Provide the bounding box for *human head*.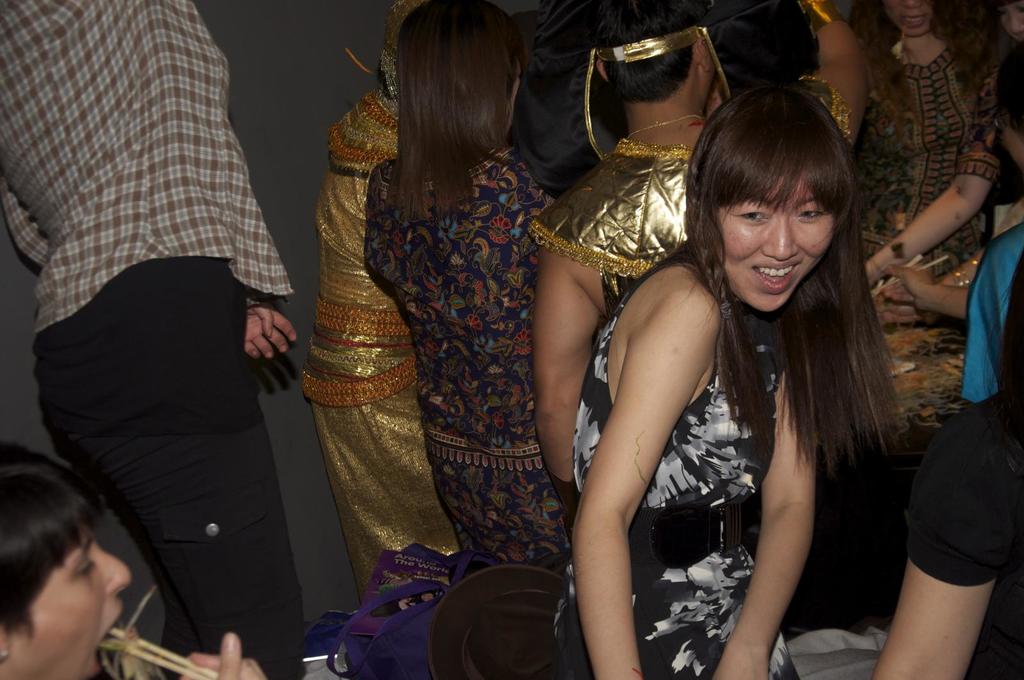
l=993, t=0, r=1023, b=41.
